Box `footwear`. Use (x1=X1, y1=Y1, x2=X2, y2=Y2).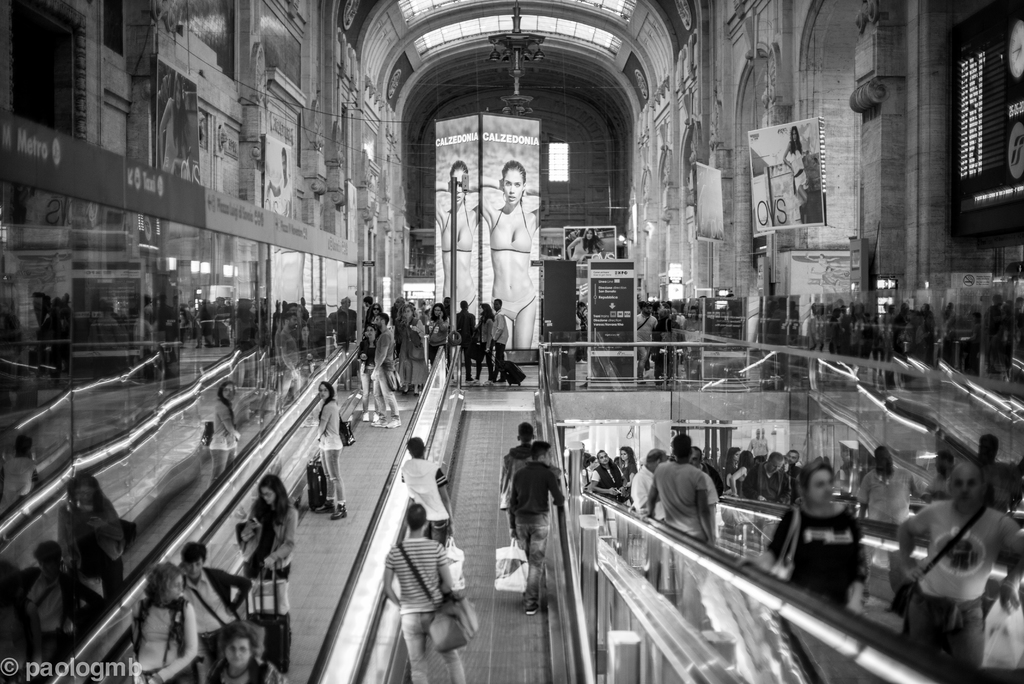
(x1=362, y1=413, x2=369, y2=423).
